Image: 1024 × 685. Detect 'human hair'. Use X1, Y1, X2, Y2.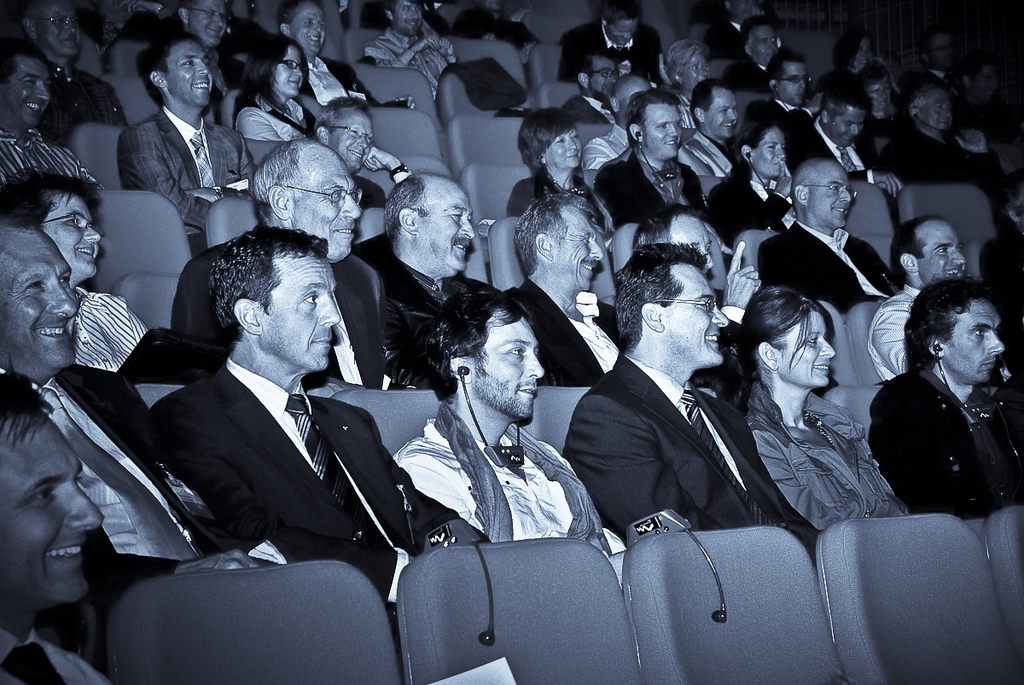
684, 76, 731, 116.
